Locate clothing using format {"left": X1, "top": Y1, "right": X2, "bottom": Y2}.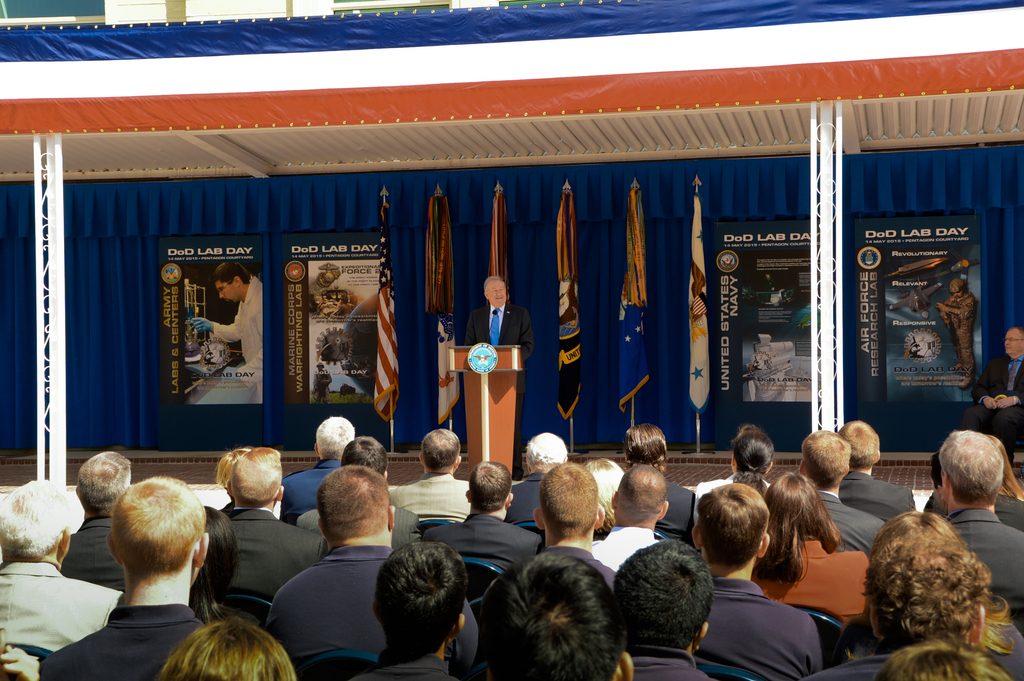
{"left": 814, "top": 490, "right": 892, "bottom": 566}.
